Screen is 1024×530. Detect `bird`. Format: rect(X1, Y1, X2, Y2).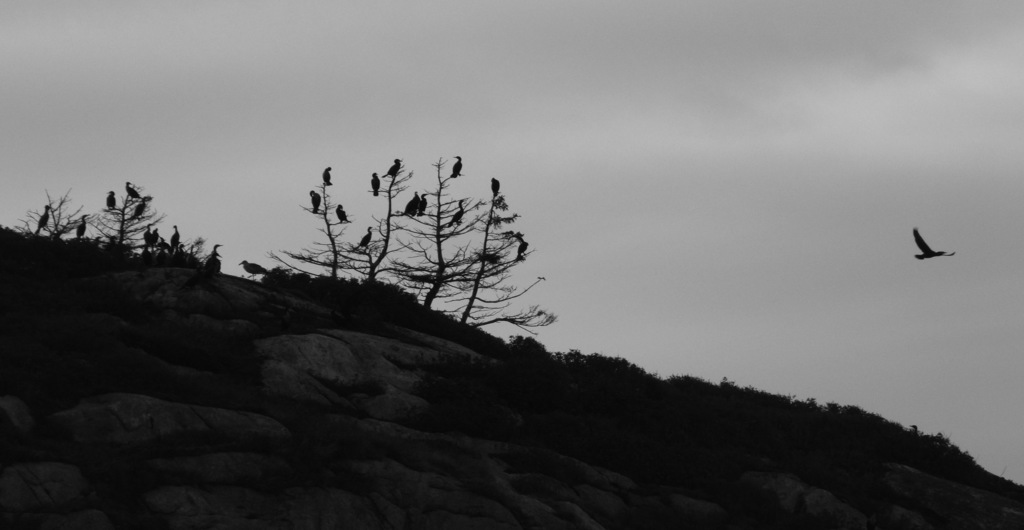
rect(76, 212, 88, 236).
